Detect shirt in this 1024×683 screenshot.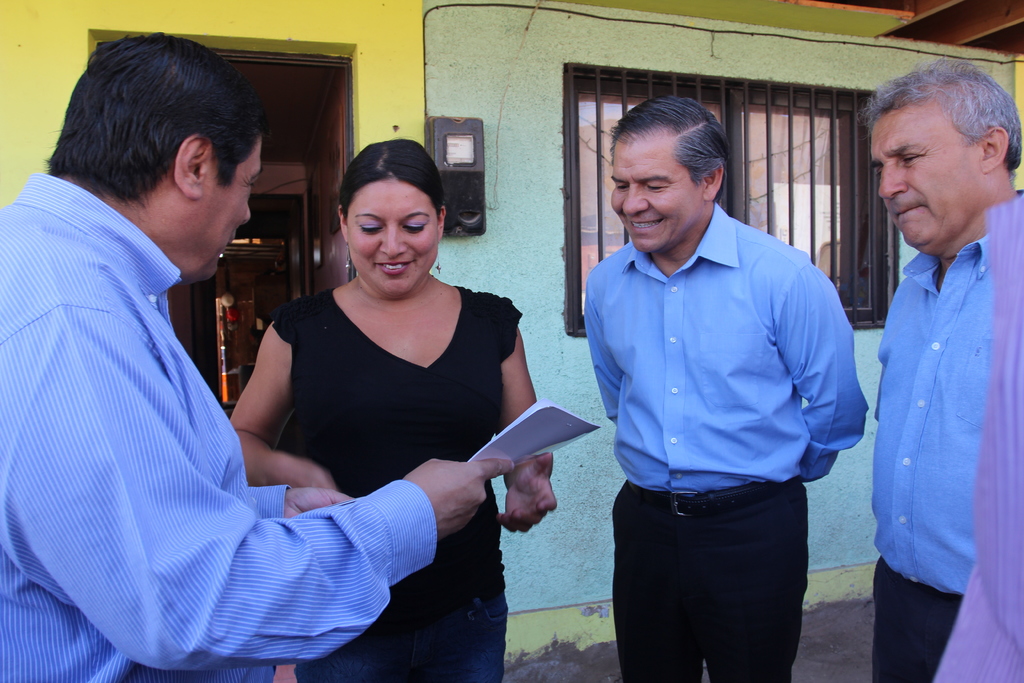
Detection: pyautogui.locateOnScreen(0, 167, 440, 682).
